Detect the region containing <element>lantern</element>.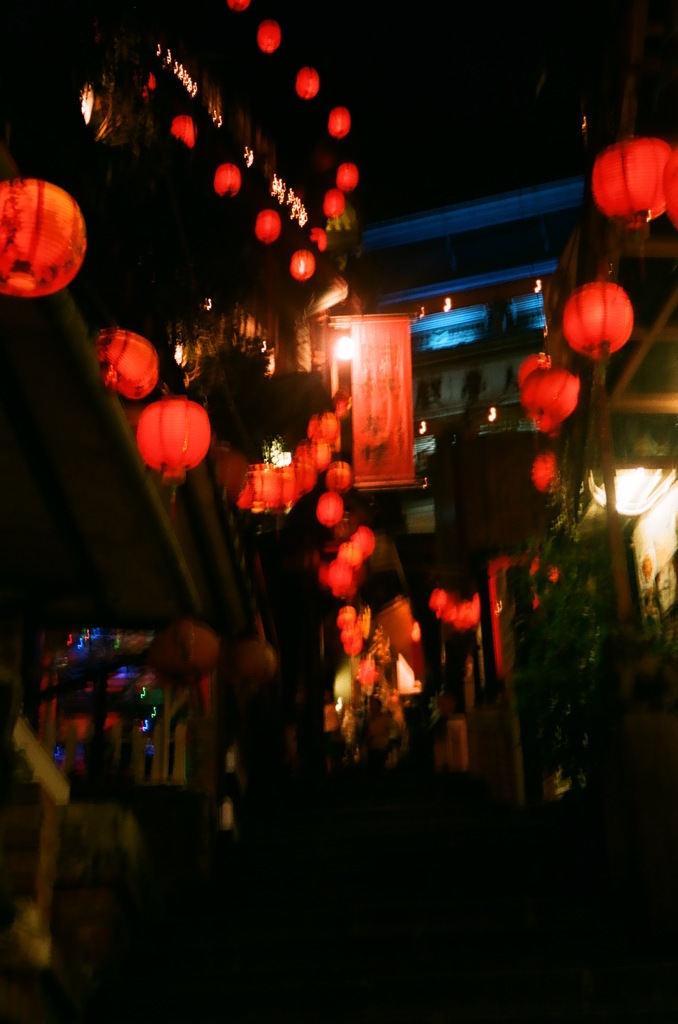
pyautogui.locateOnScreen(562, 282, 630, 377).
